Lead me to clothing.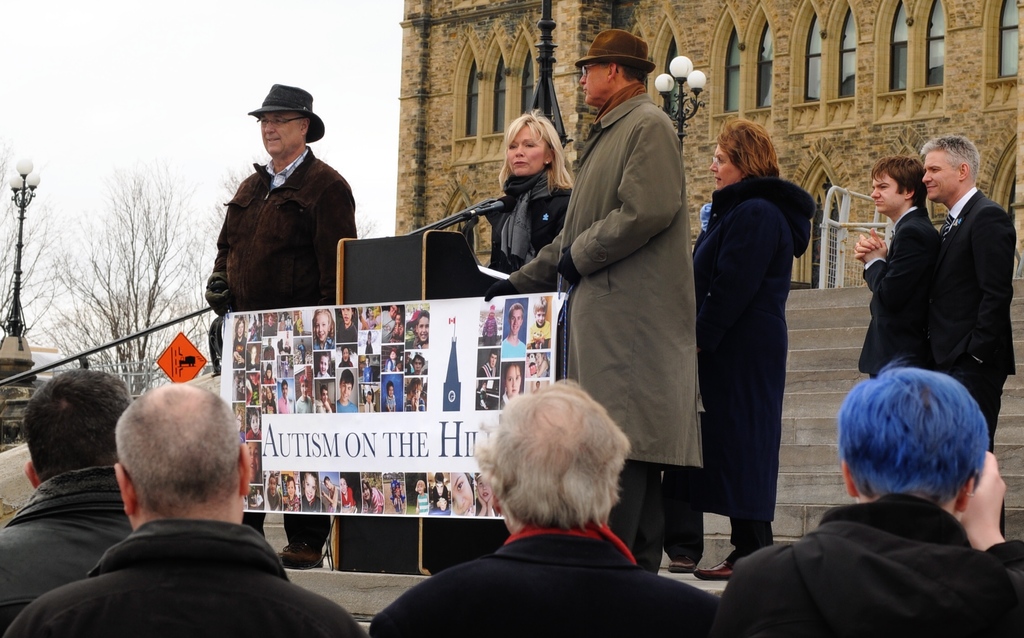
Lead to rect(206, 149, 358, 546).
